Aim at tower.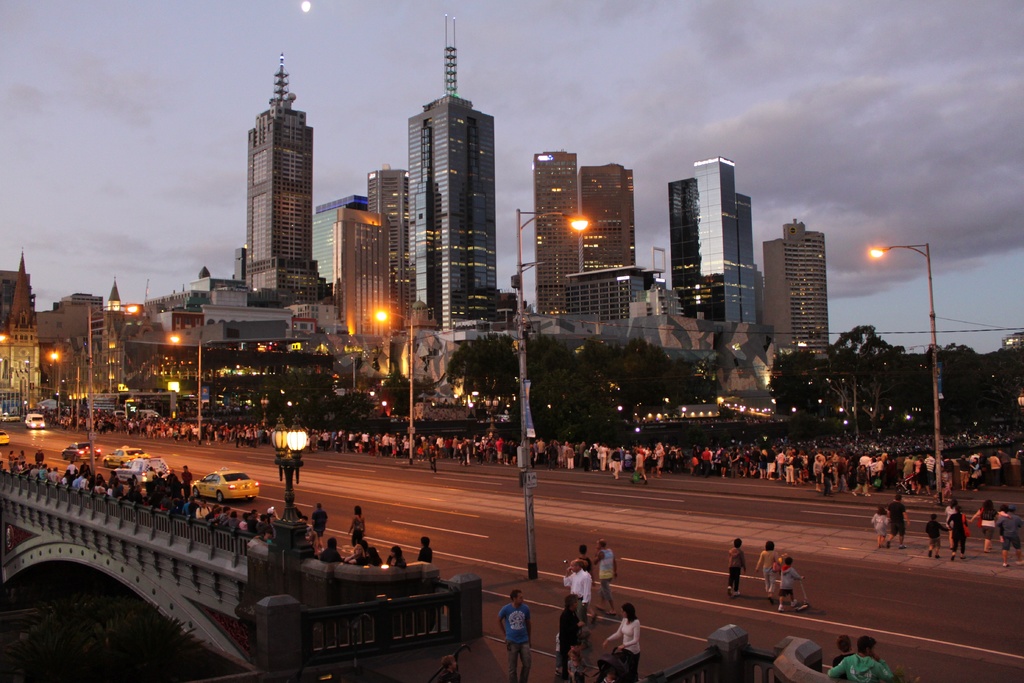
Aimed at 758/226/830/345.
